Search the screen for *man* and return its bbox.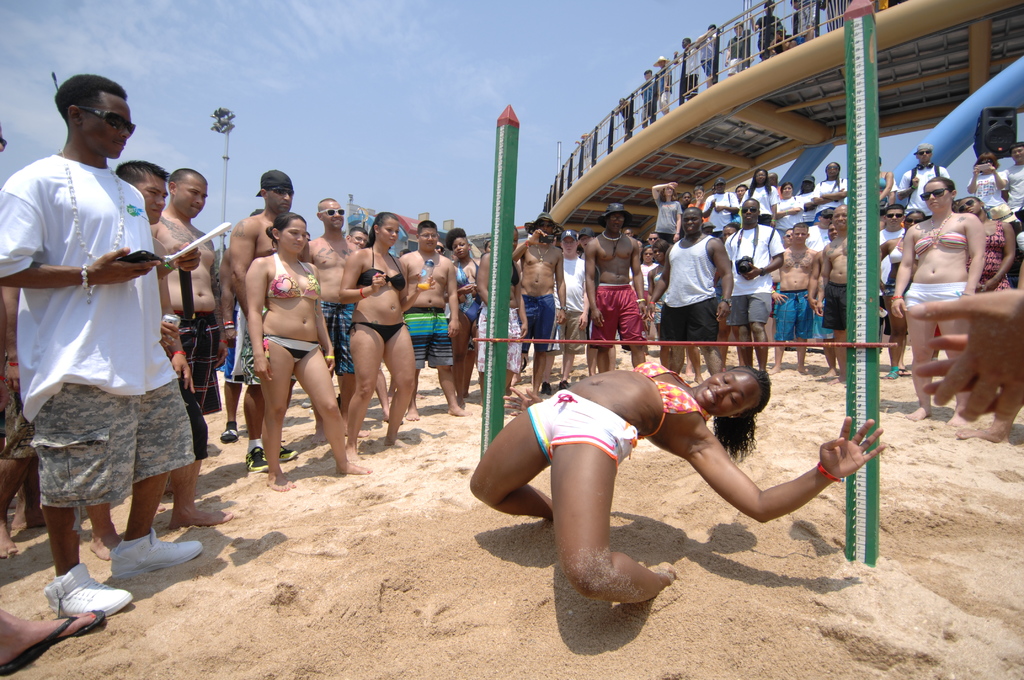
Found: <bbox>637, 67, 659, 127</bbox>.
